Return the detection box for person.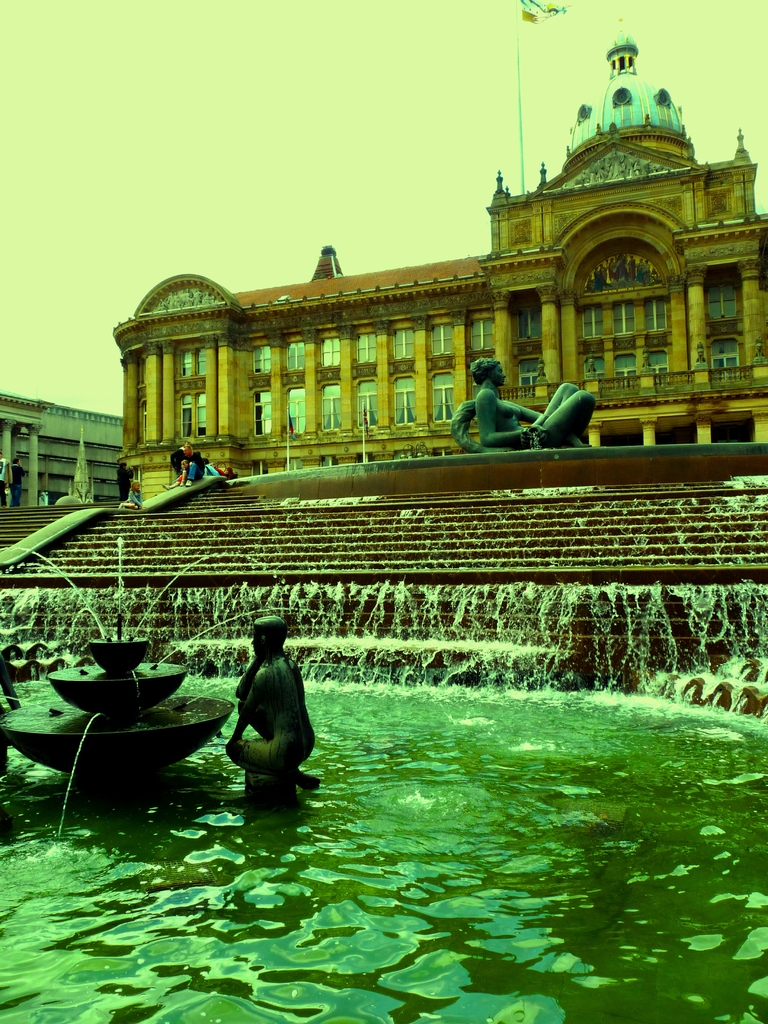
[220,612,323,801].
